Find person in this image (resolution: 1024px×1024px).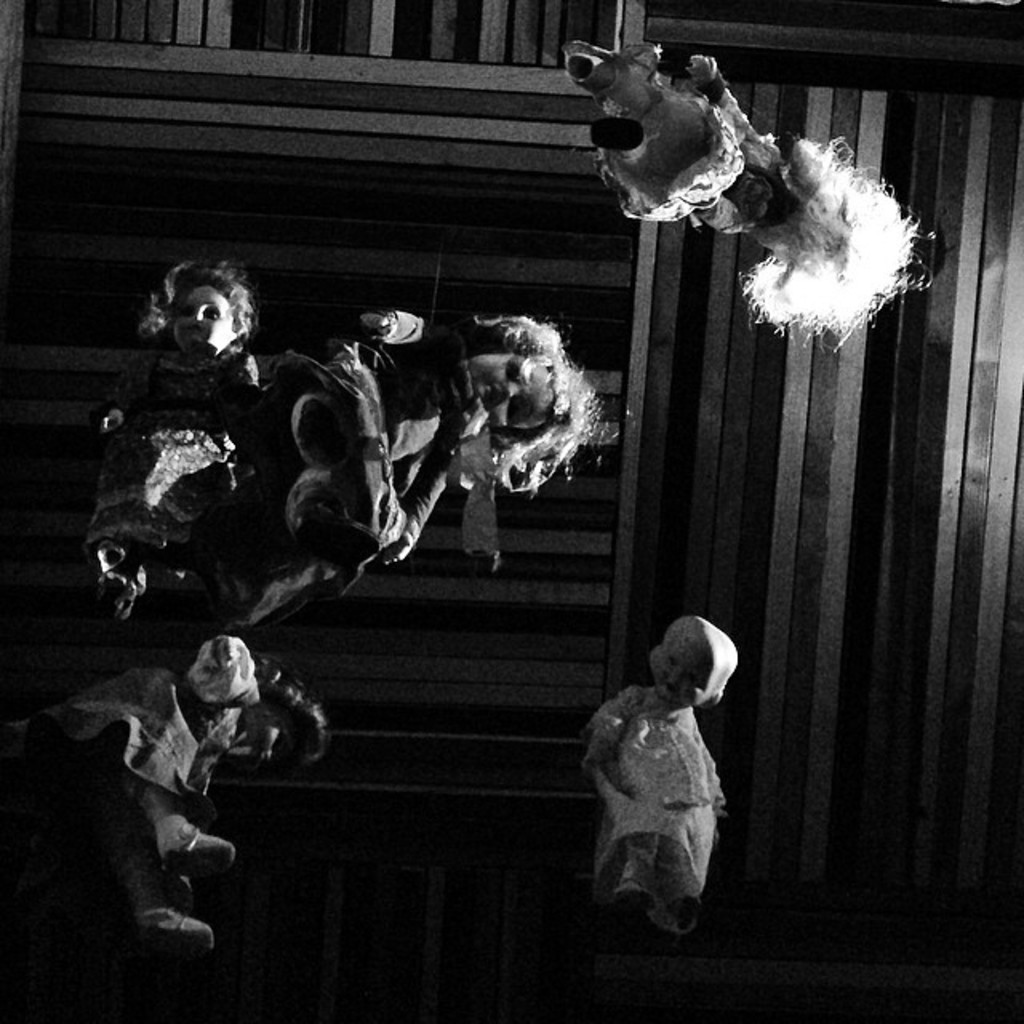
<box>14,629,338,946</box>.
